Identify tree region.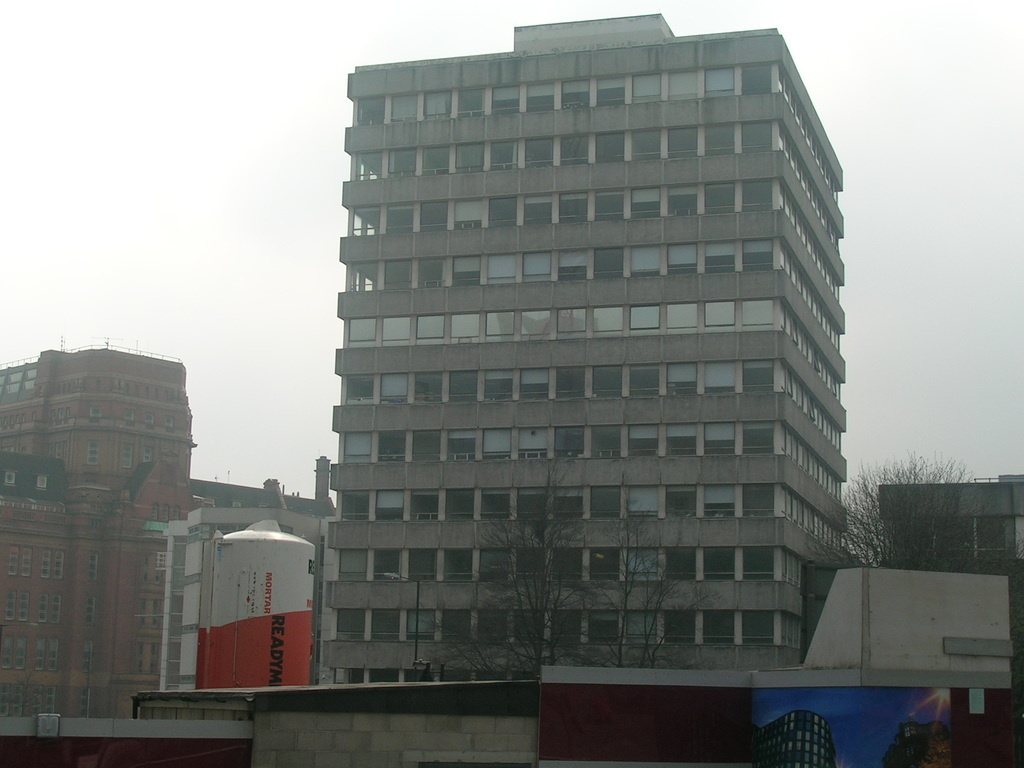
Region: Rect(803, 456, 999, 577).
